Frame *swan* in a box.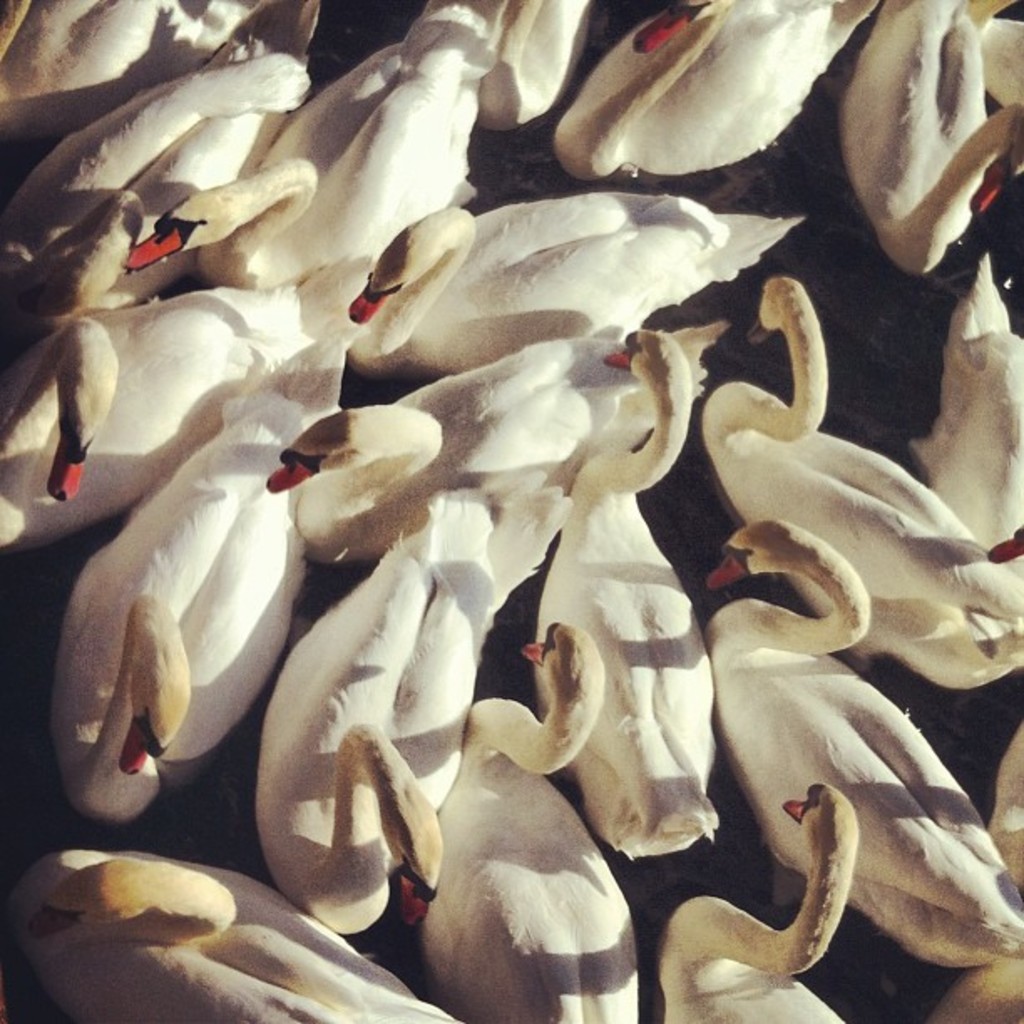
box=[47, 385, 301, 832].
